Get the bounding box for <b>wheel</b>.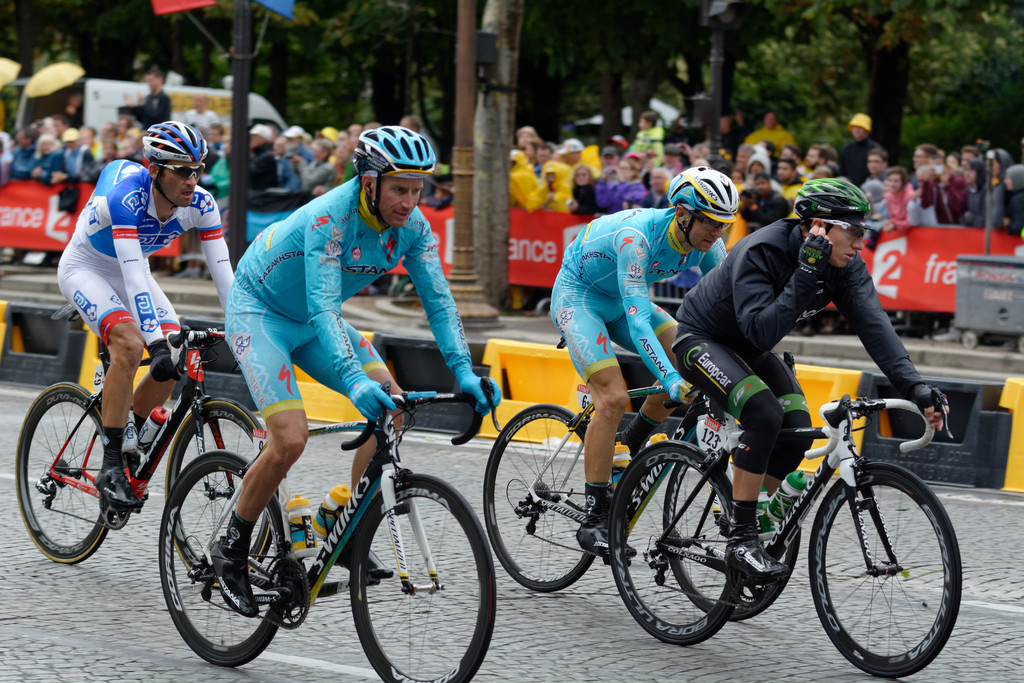
[x1=157, y1=396, x2=278, y2=588].
